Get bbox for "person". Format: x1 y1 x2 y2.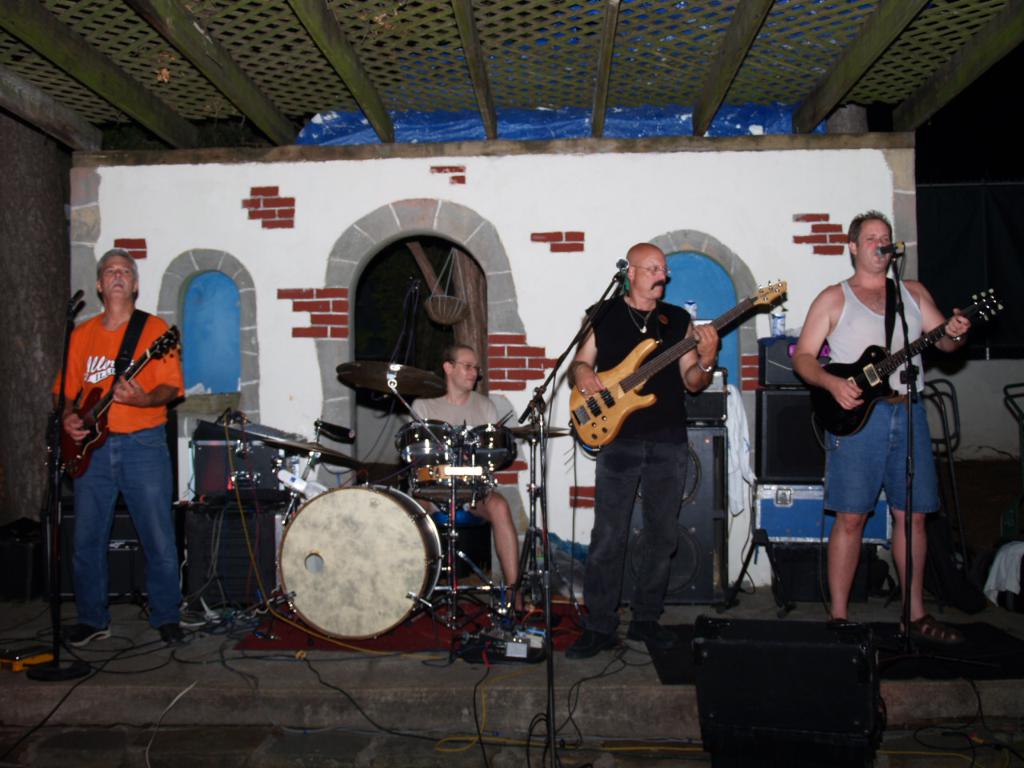
409 344 545 610.
